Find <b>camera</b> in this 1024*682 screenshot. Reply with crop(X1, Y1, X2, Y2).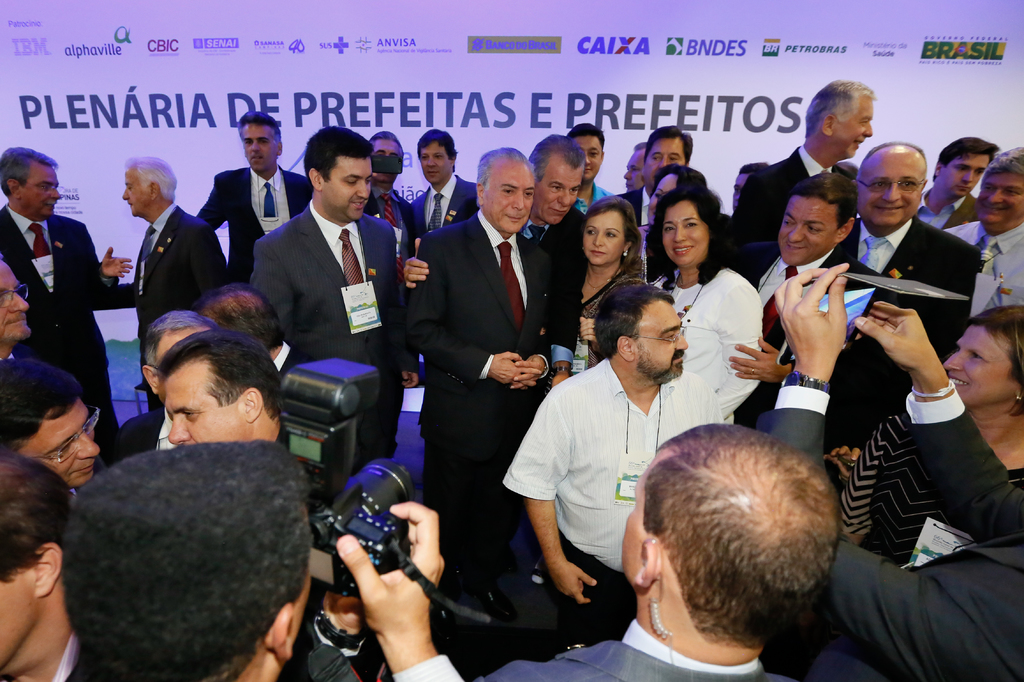
crop(307, 471, 440, 636).
